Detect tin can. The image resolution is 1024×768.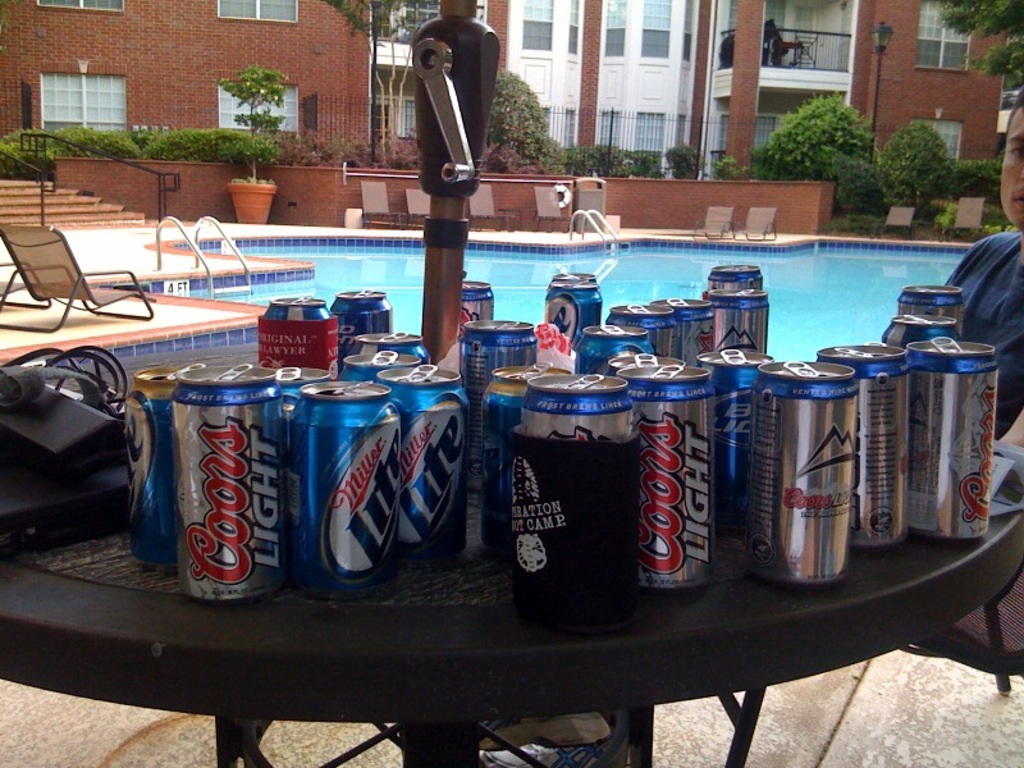
left=888, top=280, right=973, bottom=323.
